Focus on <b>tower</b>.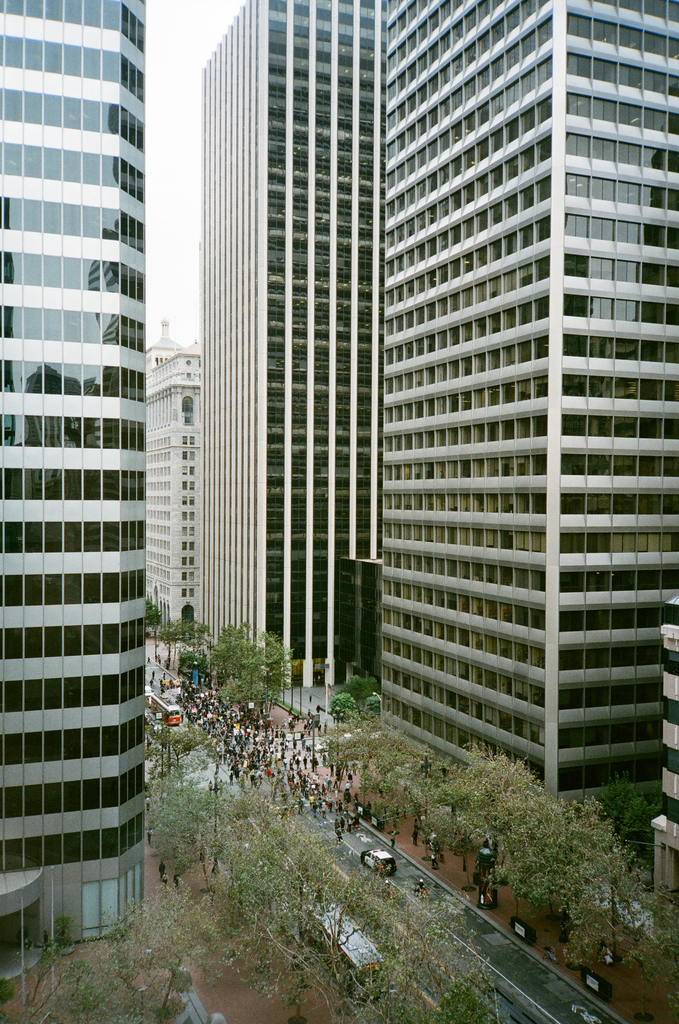
Focused at bbox=[0, 7, 149, 982].
